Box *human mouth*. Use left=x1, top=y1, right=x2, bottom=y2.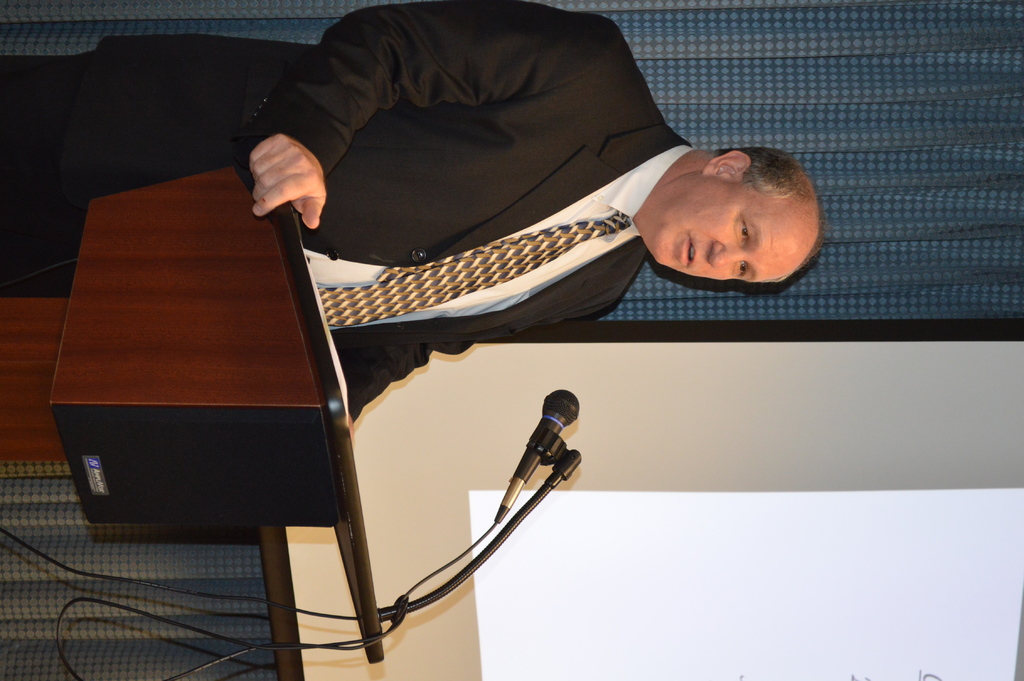
left=684, top=237, right=700, bottom=271.
